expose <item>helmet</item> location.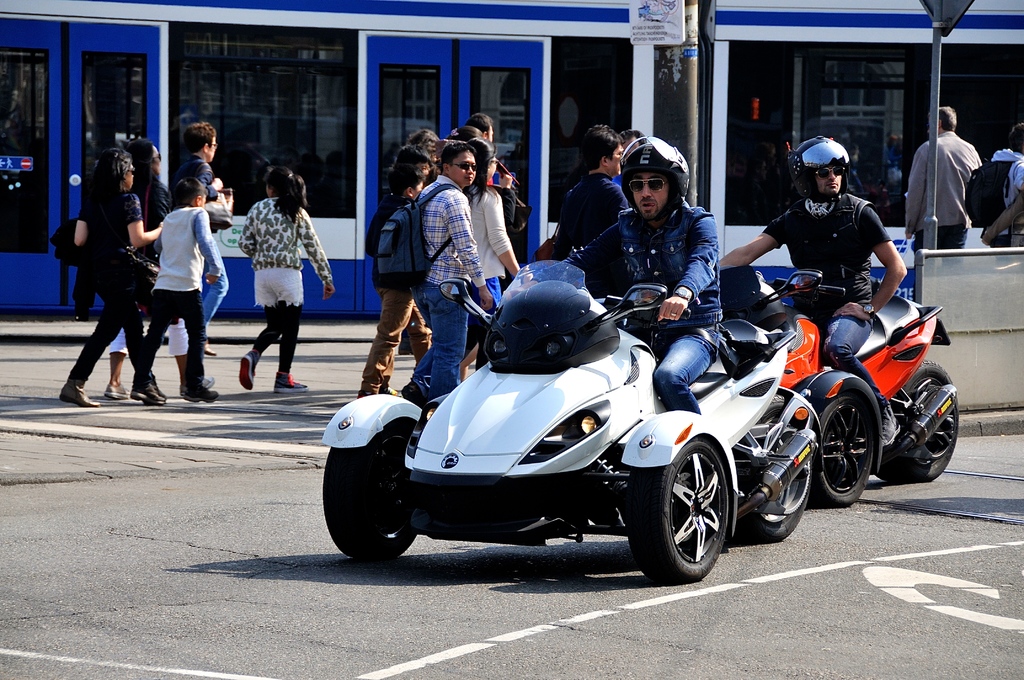
Exposed at <bbox>616, 136, 689, 221</bbox>.
